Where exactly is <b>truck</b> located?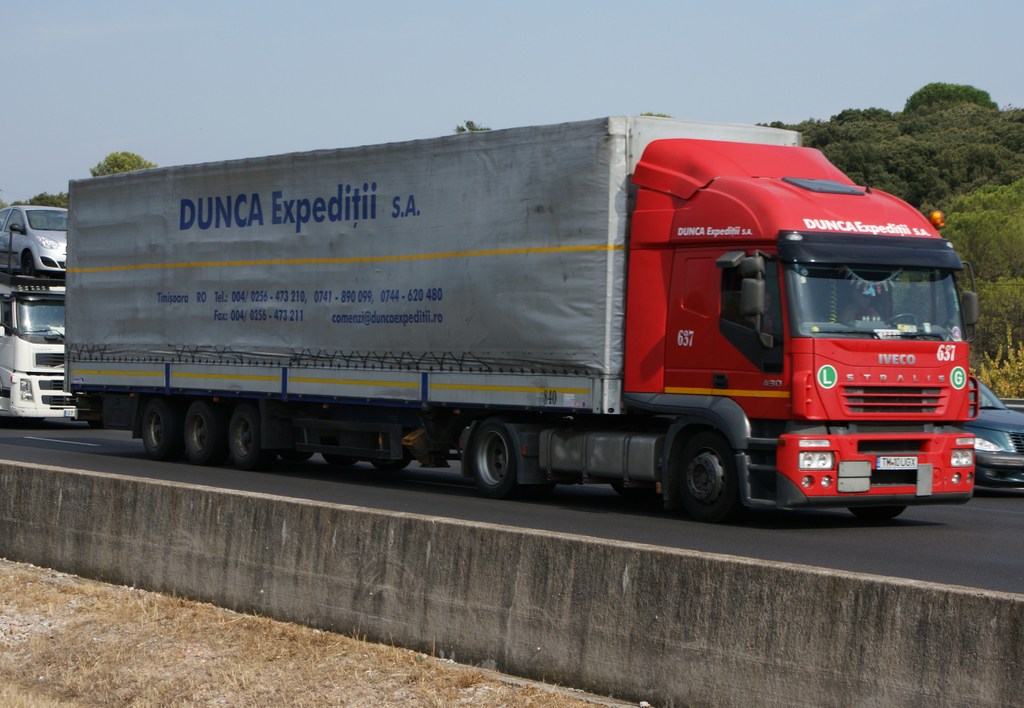
Its bounding box is rect(19, 135, 953, 538).
